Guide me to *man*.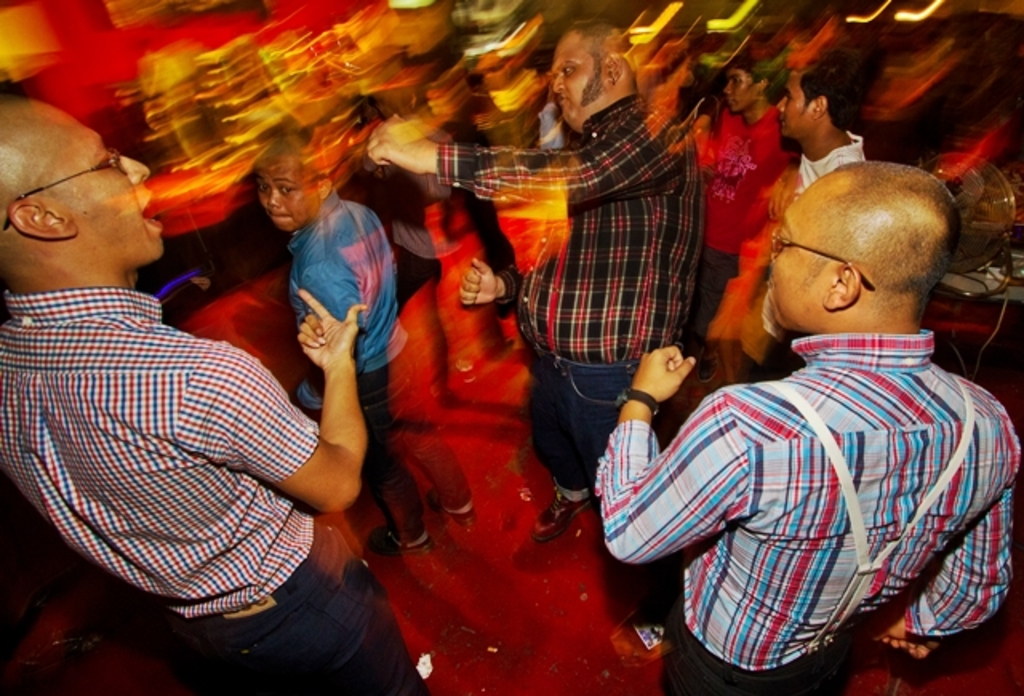
Guidance: <bbox>0, 88, 430, 694</bbox>.
